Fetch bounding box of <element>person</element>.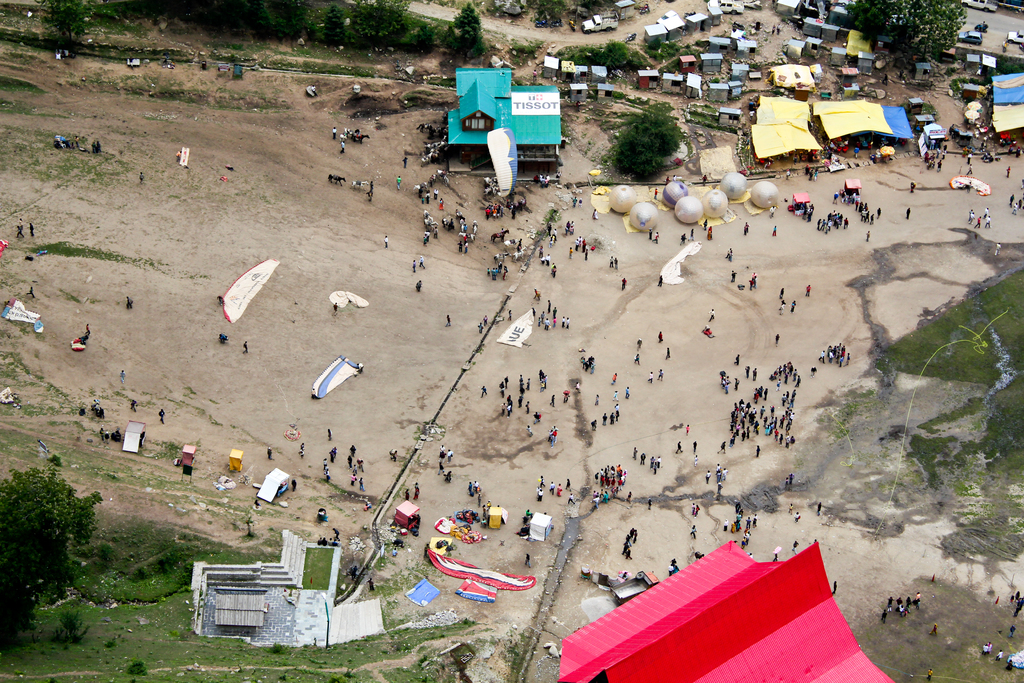
Bbox: 543,320,551,331.
